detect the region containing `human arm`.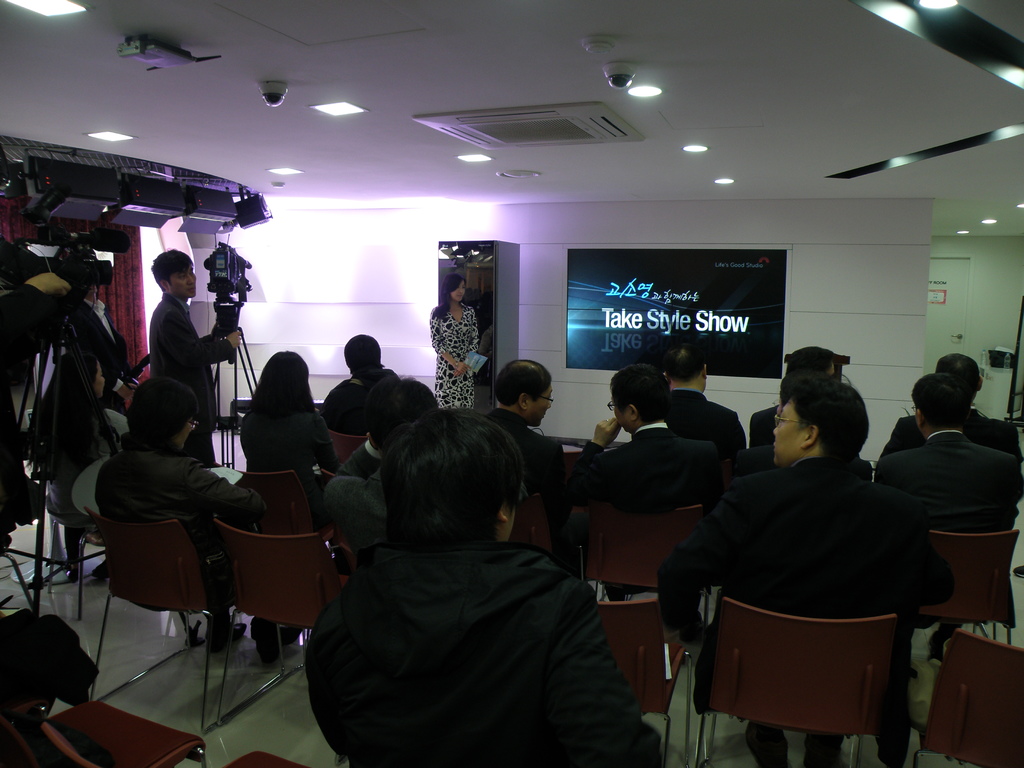
(left=316, top=419, right=339, bottom=468).
